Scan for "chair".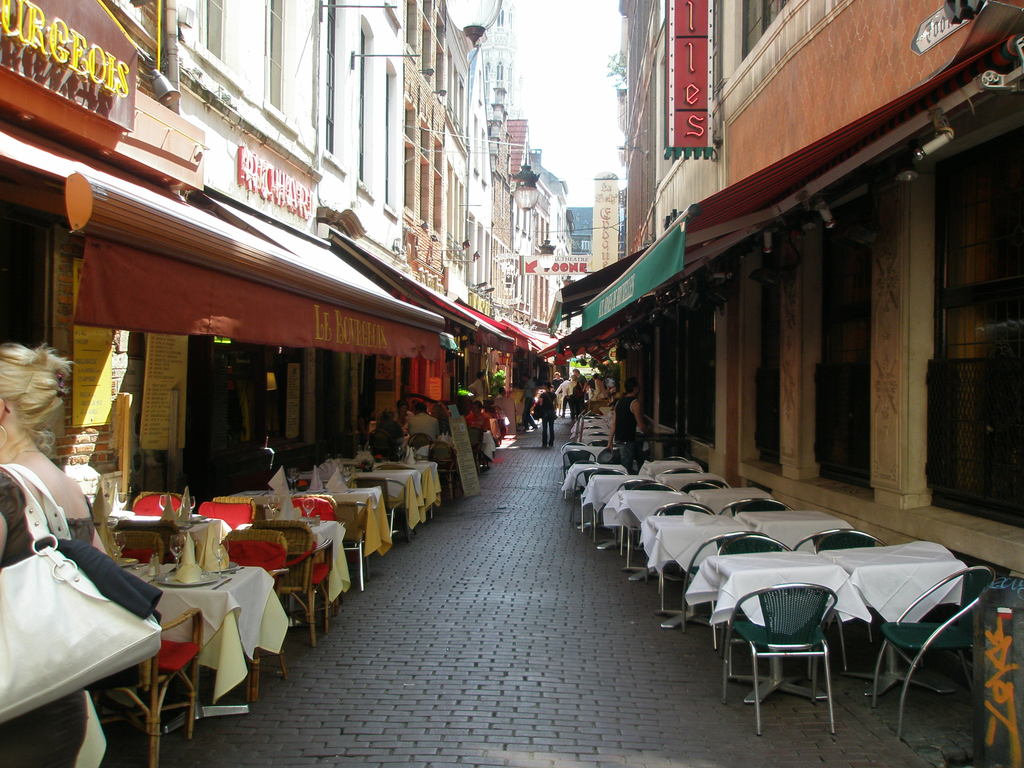
Scan result: 678:534:768:625.
